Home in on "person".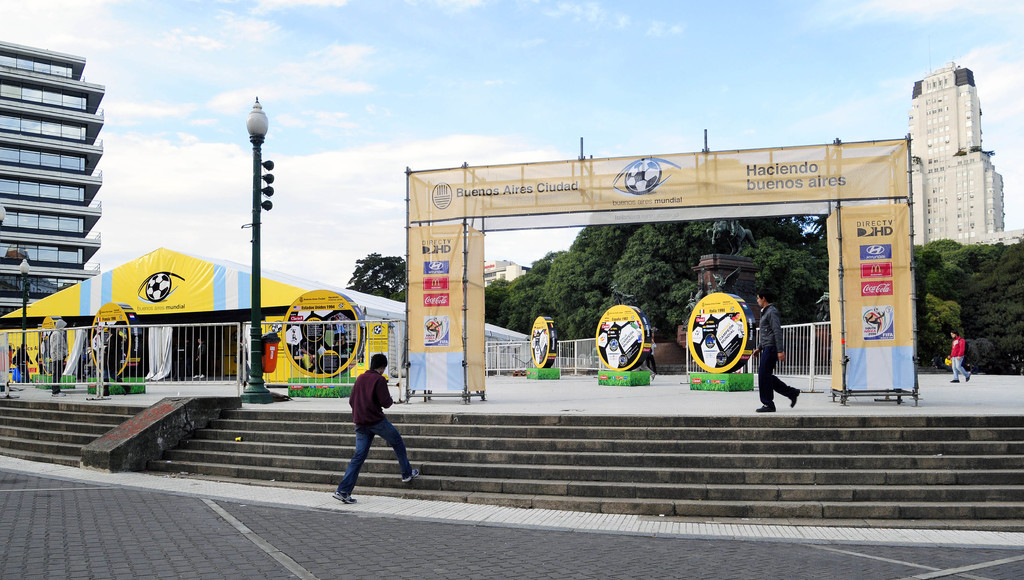
Homed in at [948,330,970,379].
